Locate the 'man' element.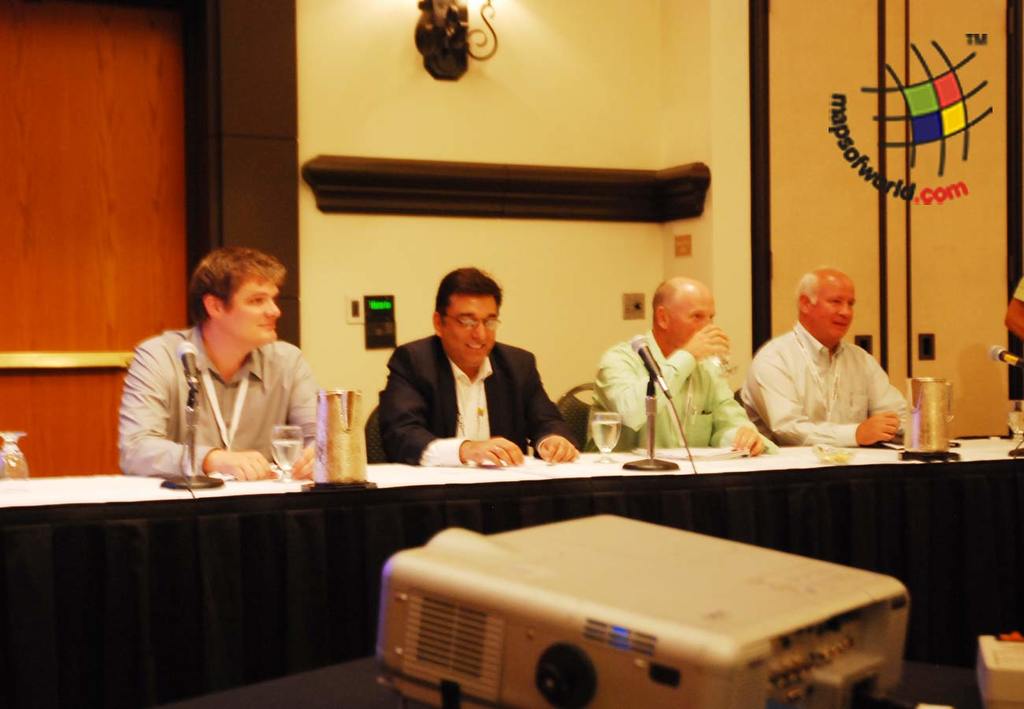
Element bbox: rect(117, 247, 319, 482).
